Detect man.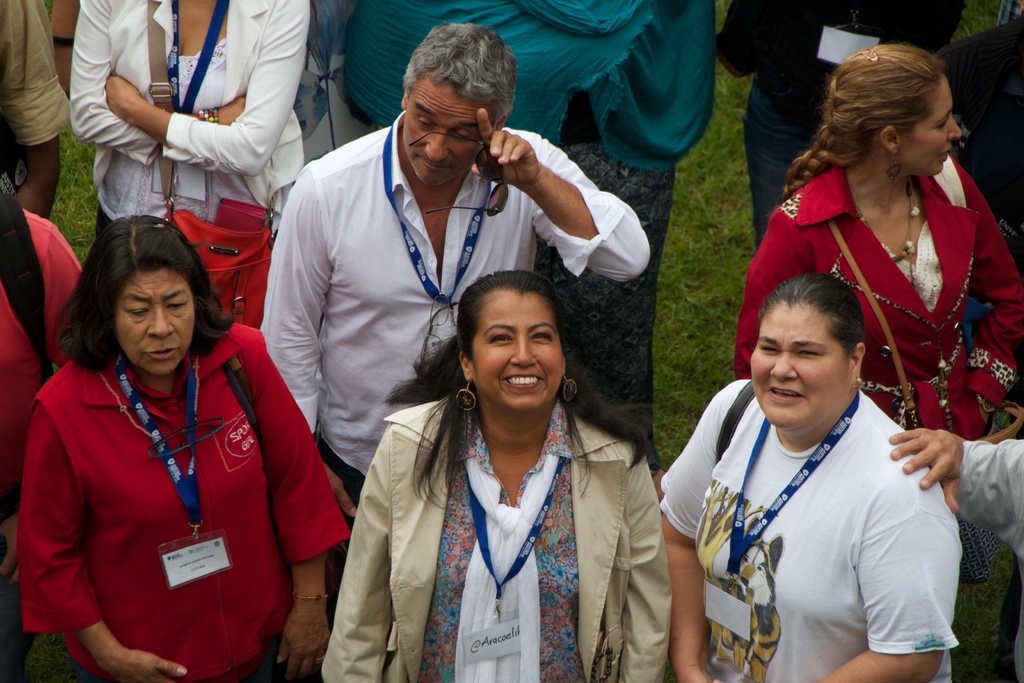
Detected at [x1=254, y1=59, x2=572, y2=505].
